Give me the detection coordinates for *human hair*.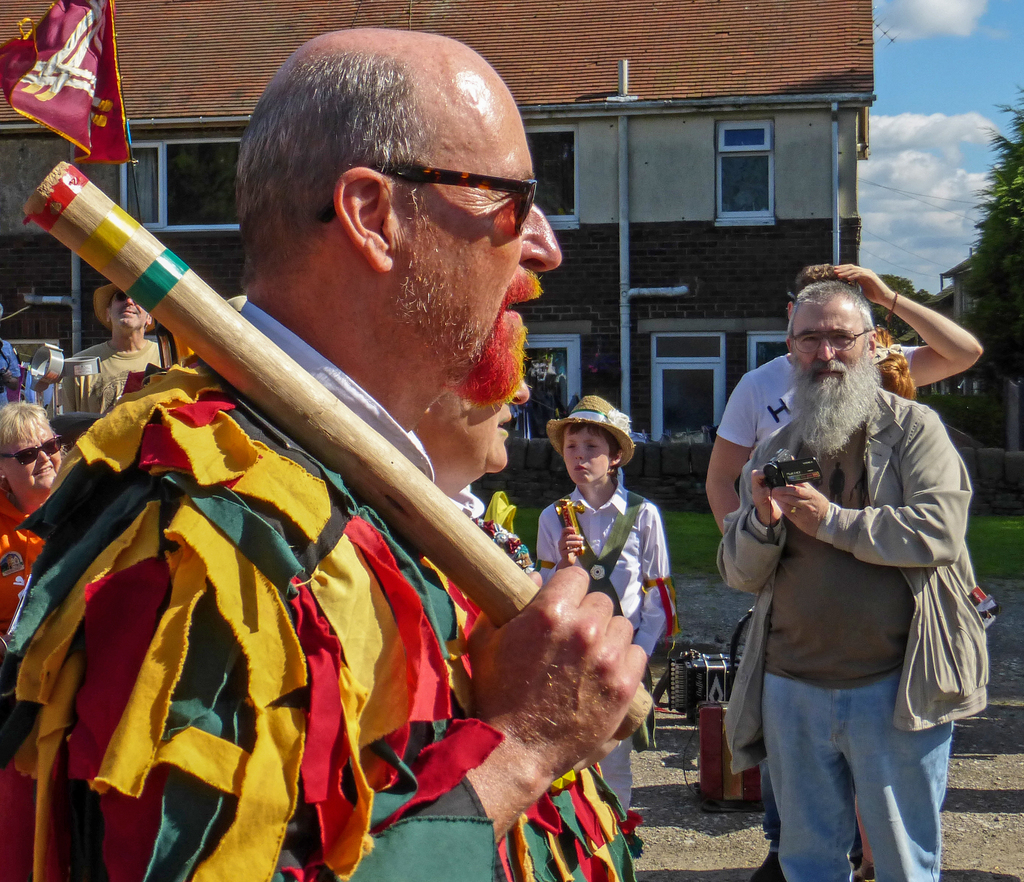
(left=0, top=401, right=52, bottom=437).
